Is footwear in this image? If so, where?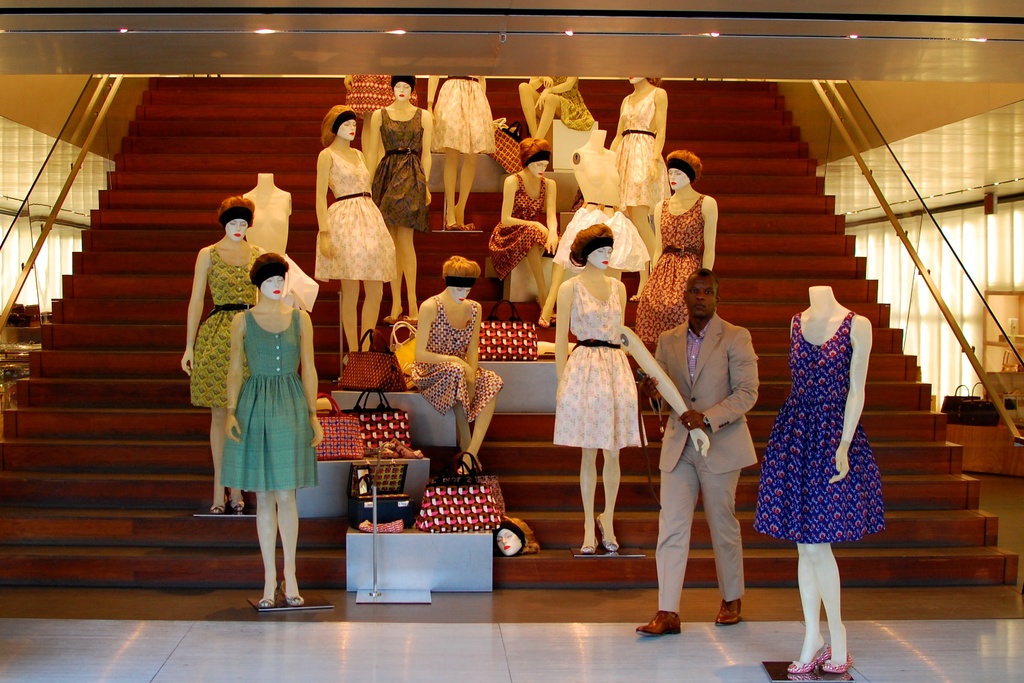
Yes, at (left=539, top=313, right=551, bottom=331).
